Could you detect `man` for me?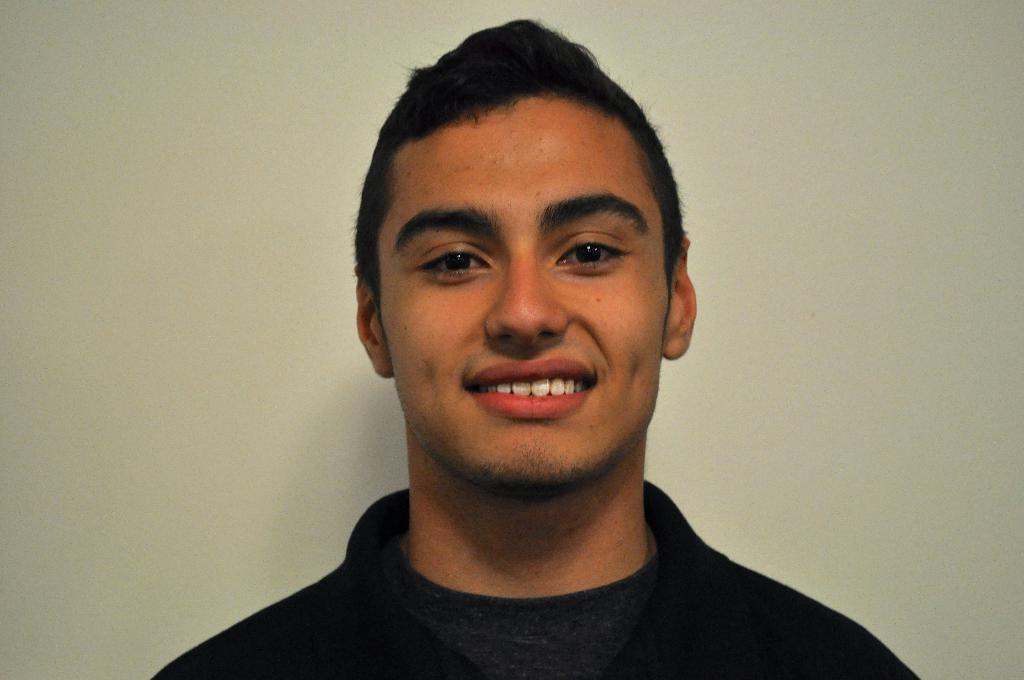
Detection result: (193,34,899,679).
